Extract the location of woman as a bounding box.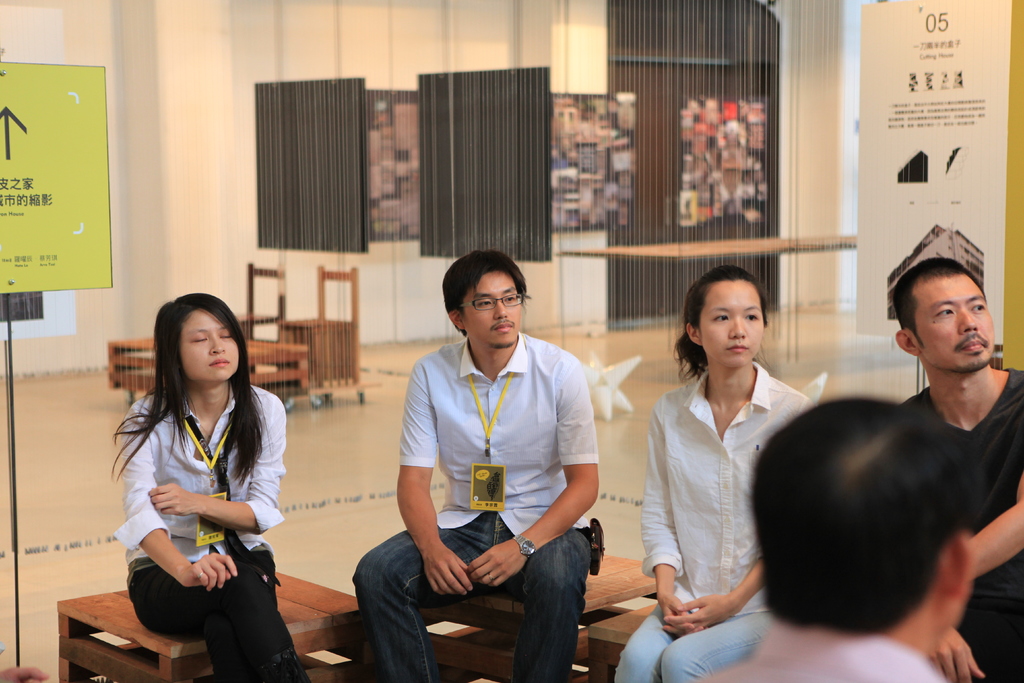
(640,268,824,671).
